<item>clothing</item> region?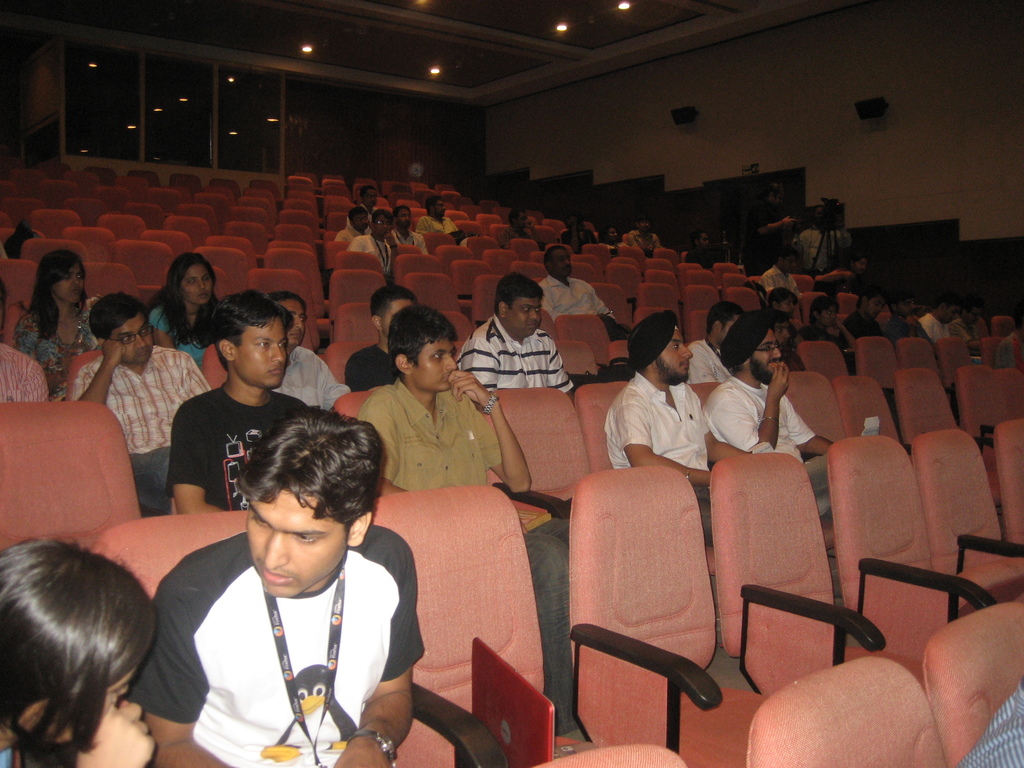
crop(343, 230, 394, 276)
